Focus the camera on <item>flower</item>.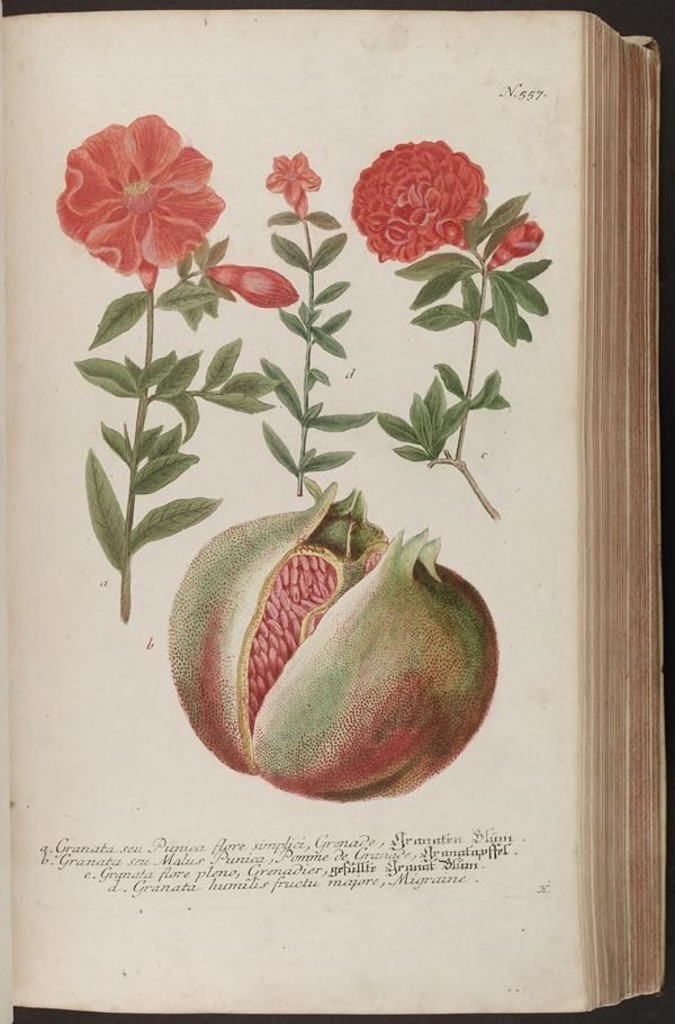
Focus region: region(260, 149, 319, 214).
